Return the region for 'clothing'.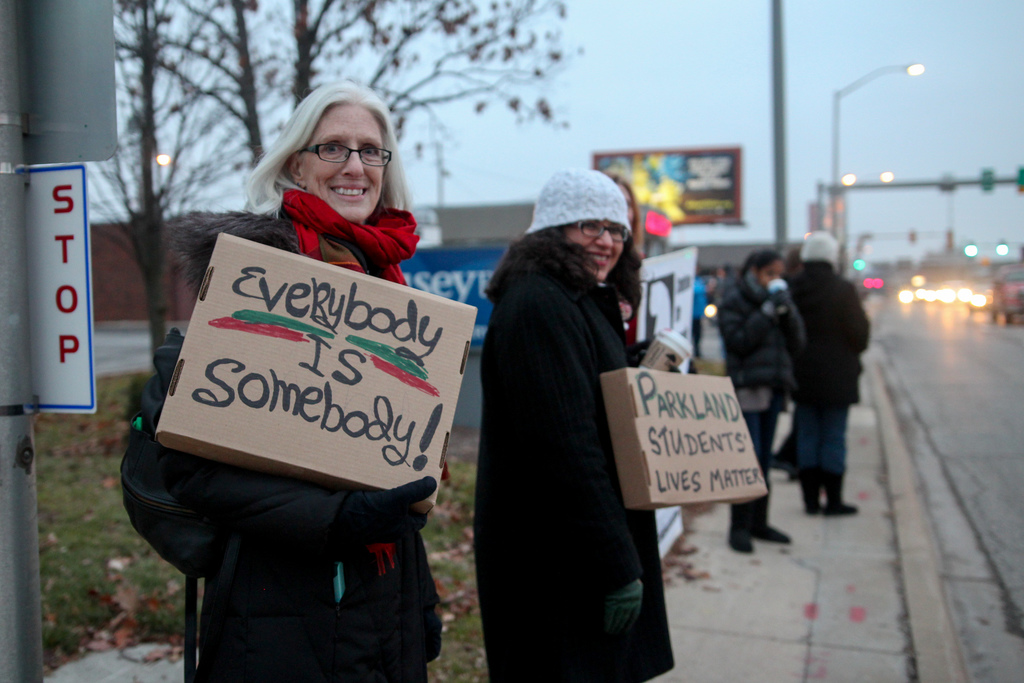
crop(463, 154, 682, 682).
